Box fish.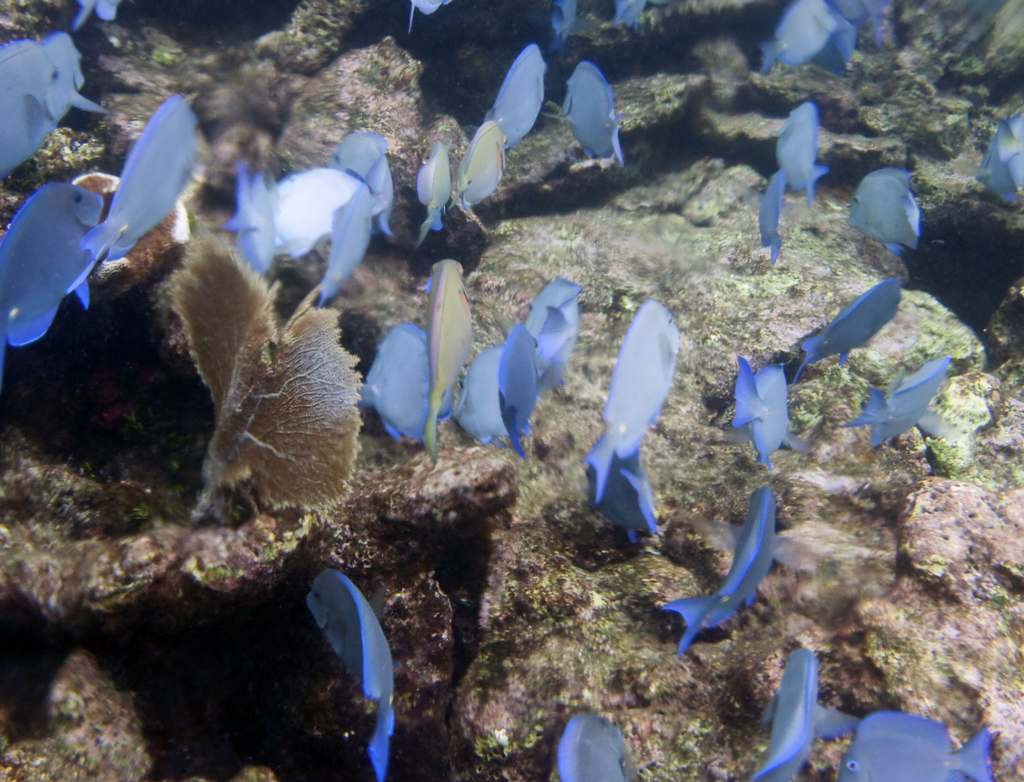
412,144,460,237.
